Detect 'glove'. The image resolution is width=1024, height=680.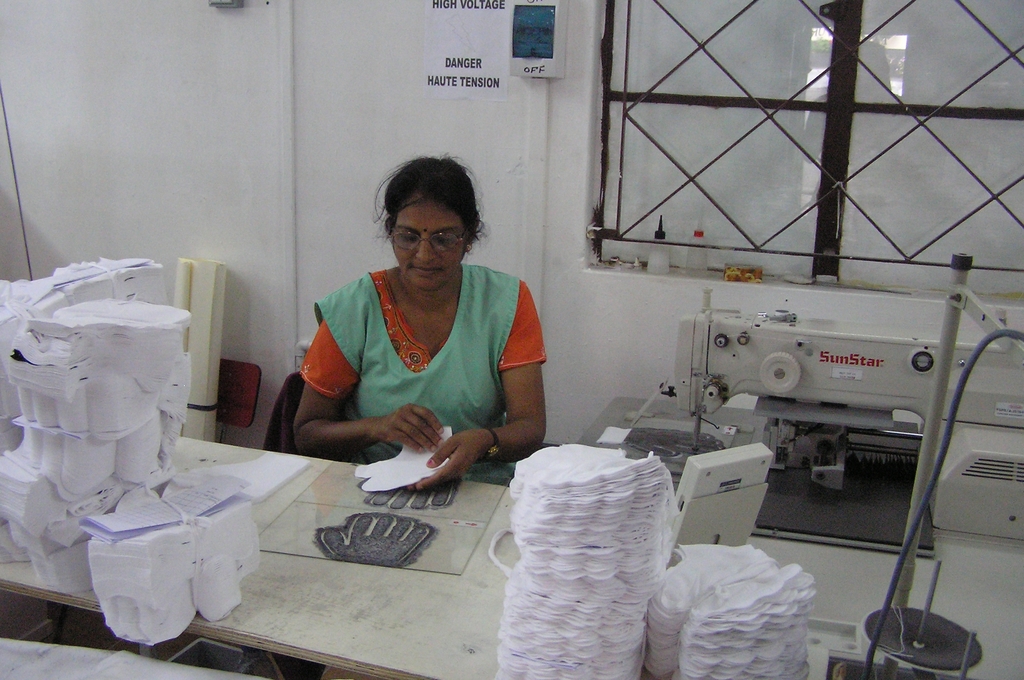
l=495, t=436, r=815, b=679.
